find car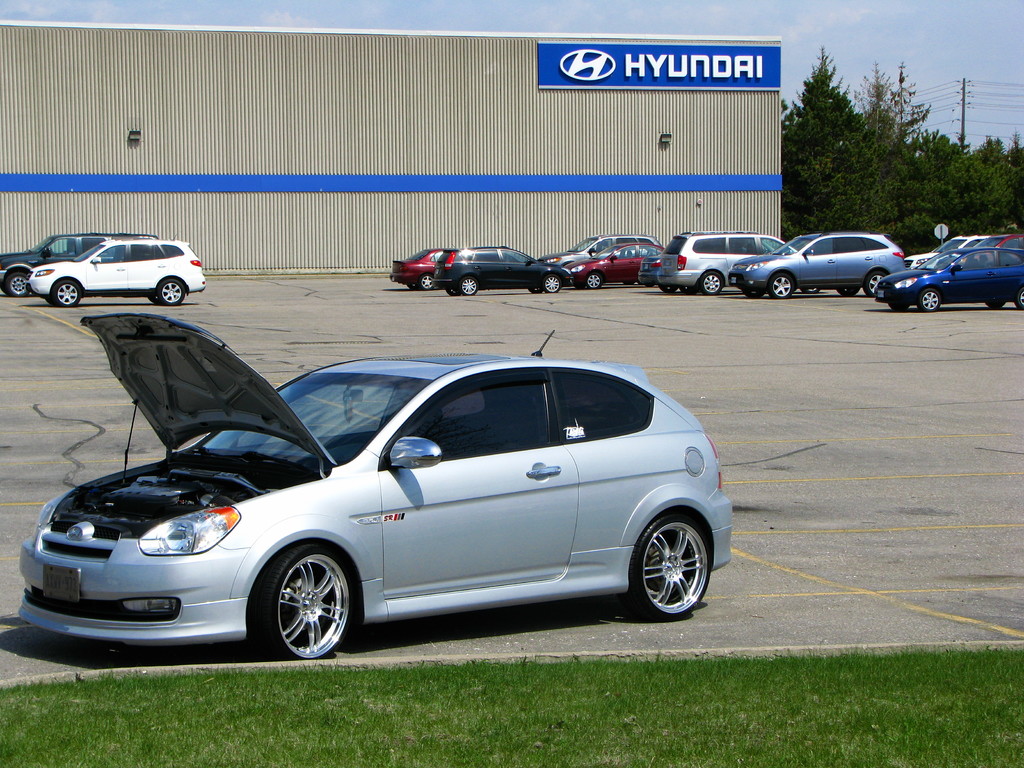
[left=28, top=230, right=207, bottom=305]
